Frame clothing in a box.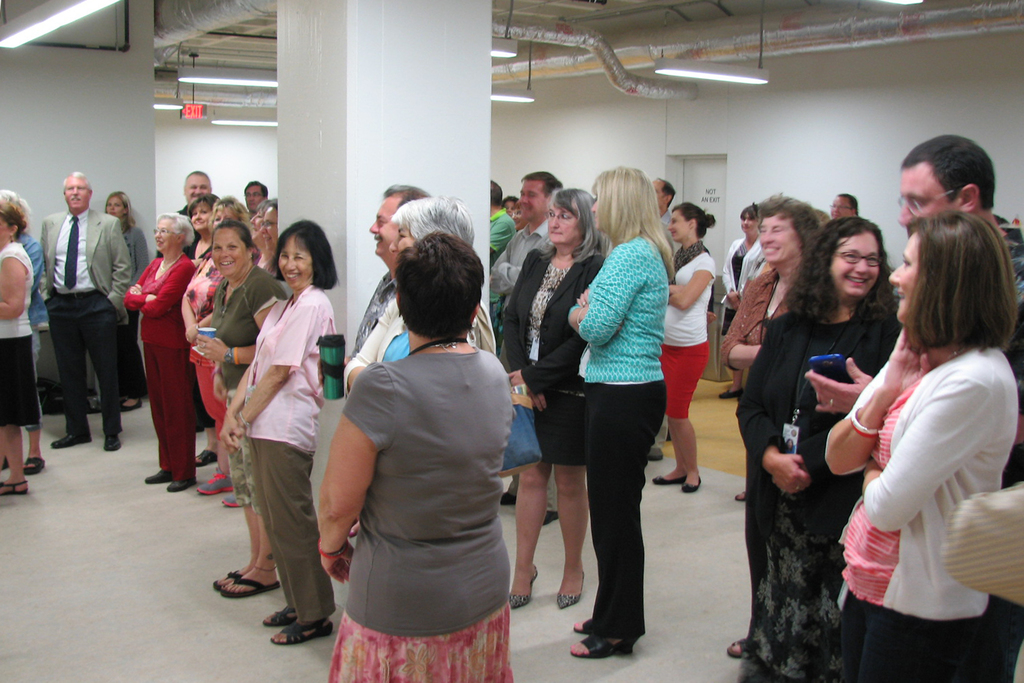
x1=840, y1=290, x2=1002, y2=659.
